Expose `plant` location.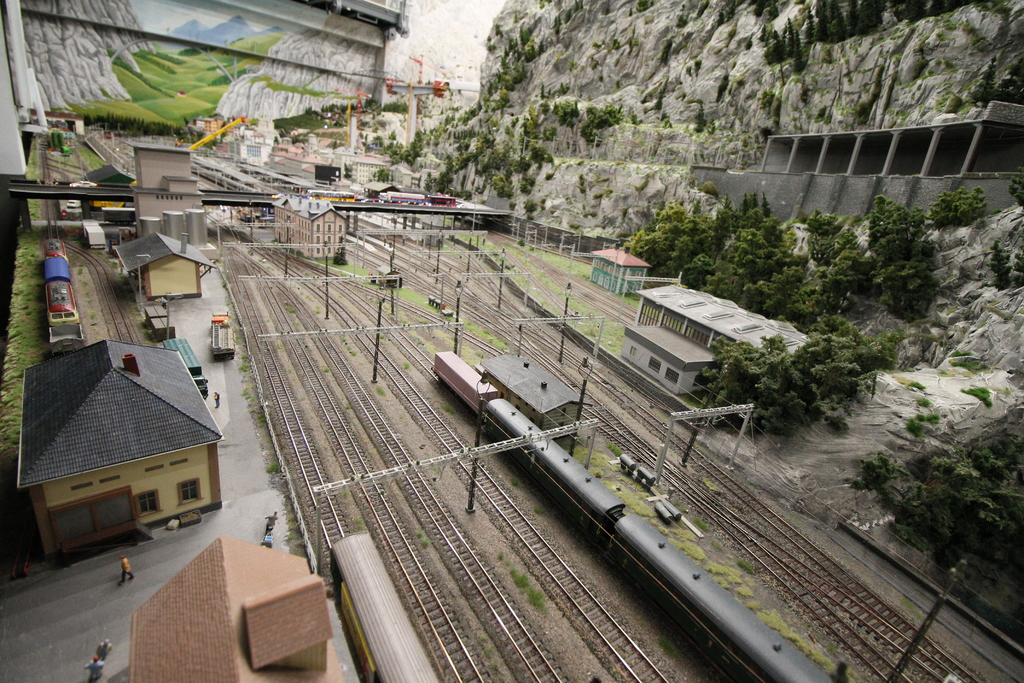
Exposed at 509,568,536,588.
